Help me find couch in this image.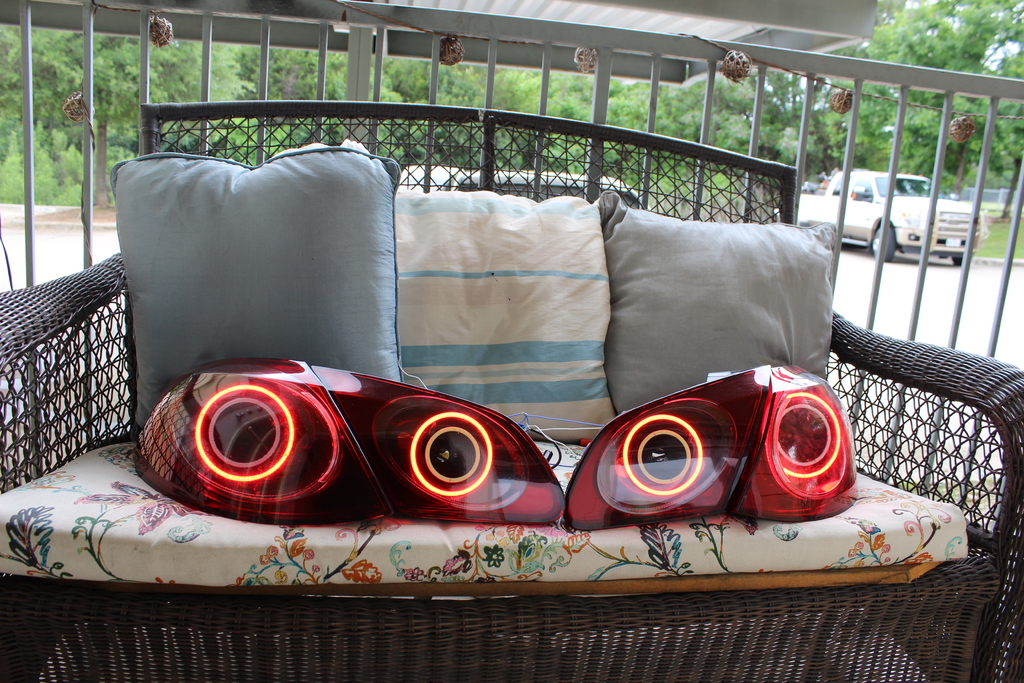
Found it: detection(0, 142, 1023, 682).
